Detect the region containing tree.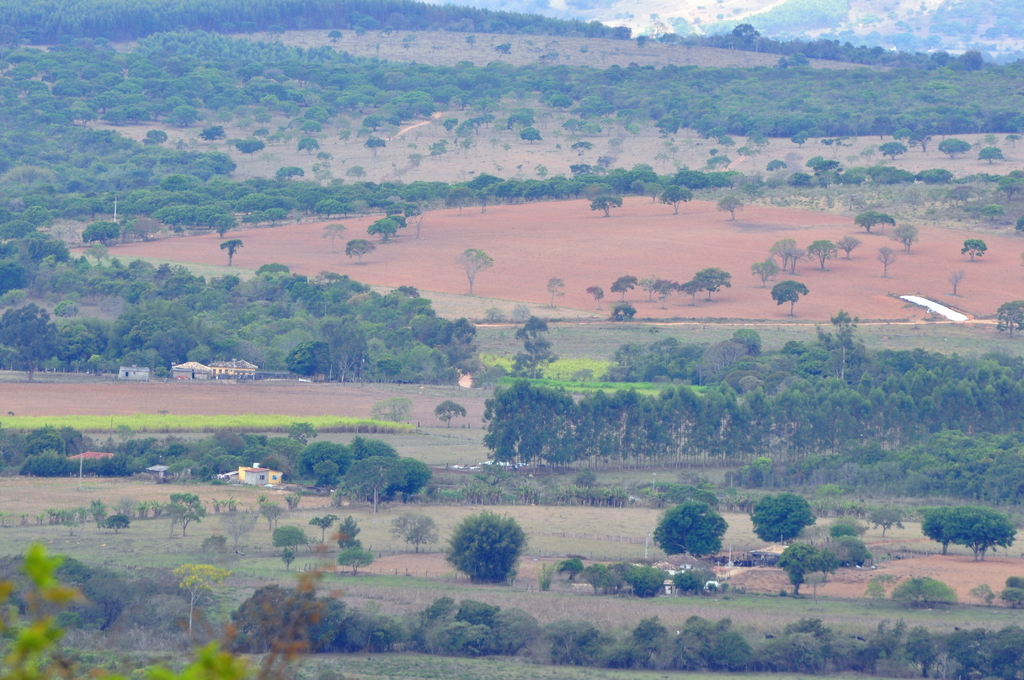
453/245/496/291.
